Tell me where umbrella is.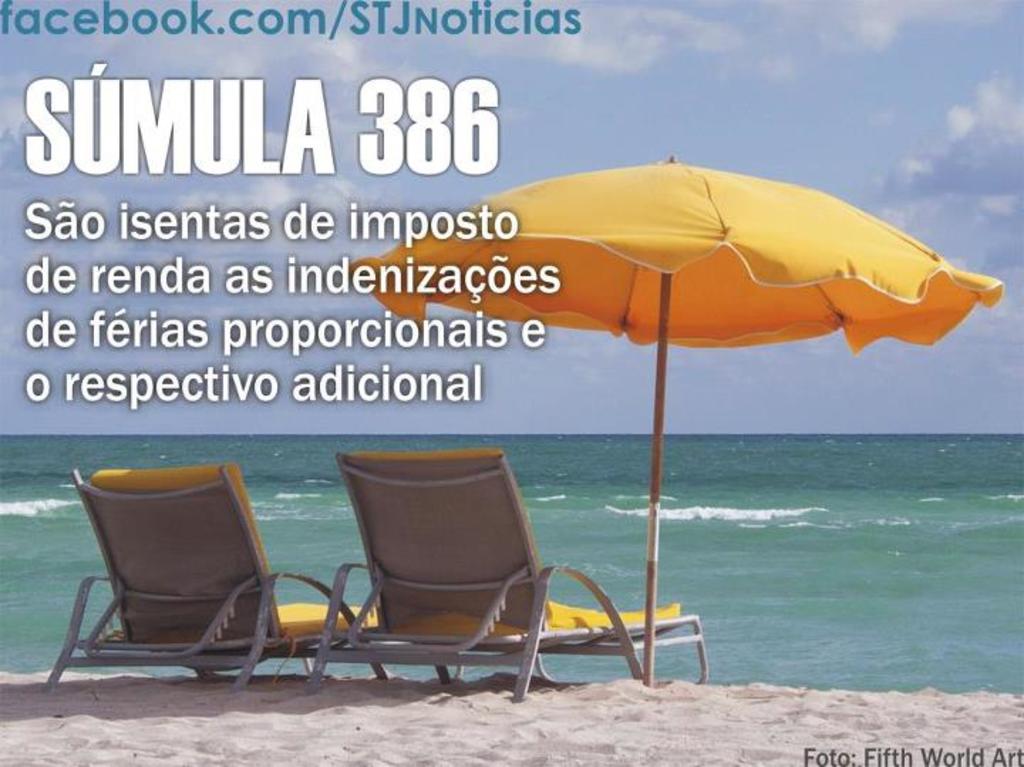
umbrella is at 347,157,1007,687.
